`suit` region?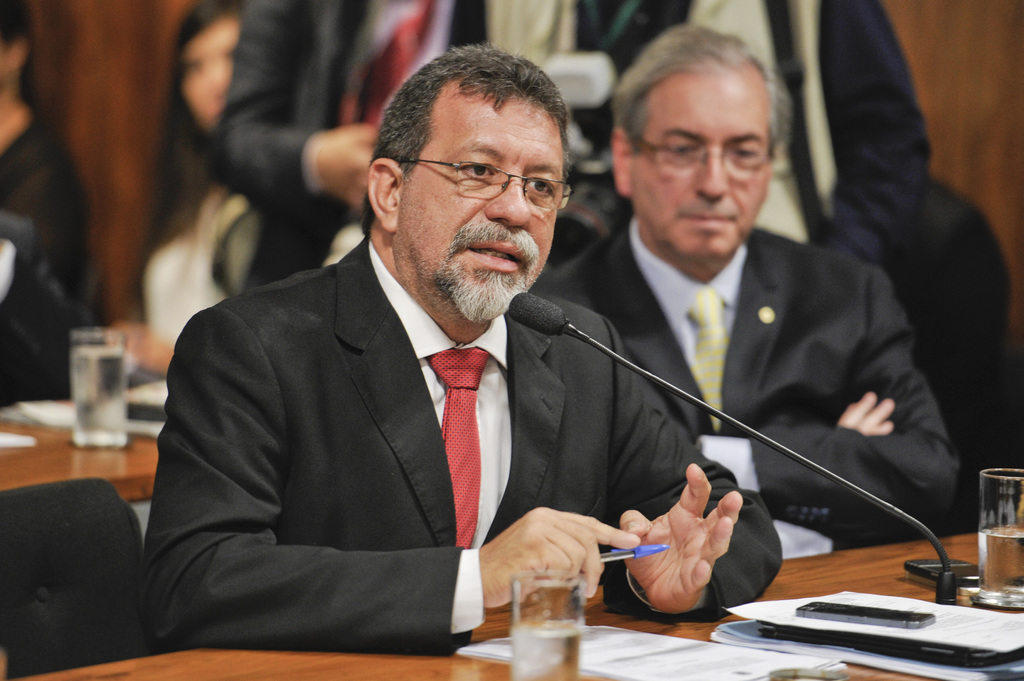
137:237:778:659
